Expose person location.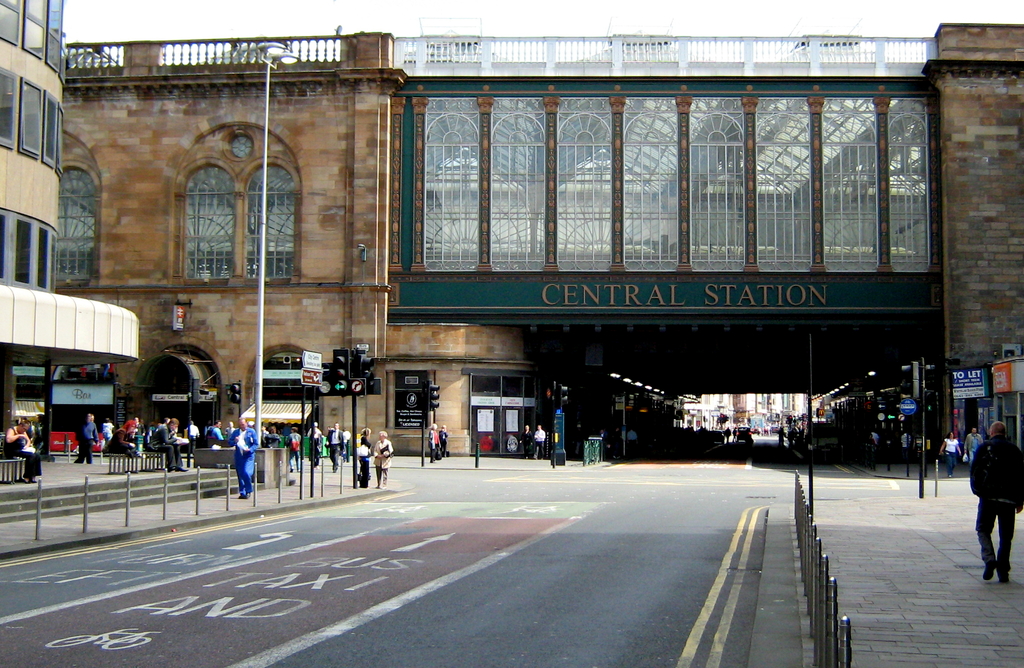
Exposed at pyautogui.locateOnScreen(427, 425, 436, 459).
